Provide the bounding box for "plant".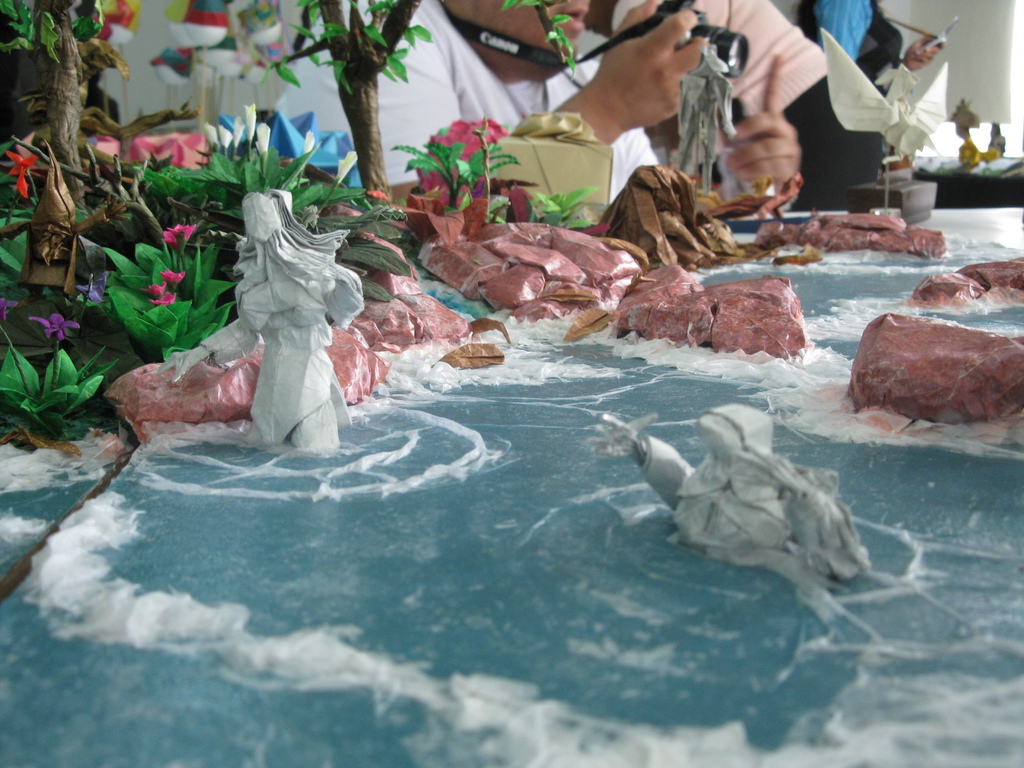
pyautogui.locateOnScreen(505, 0, 580, 84).
